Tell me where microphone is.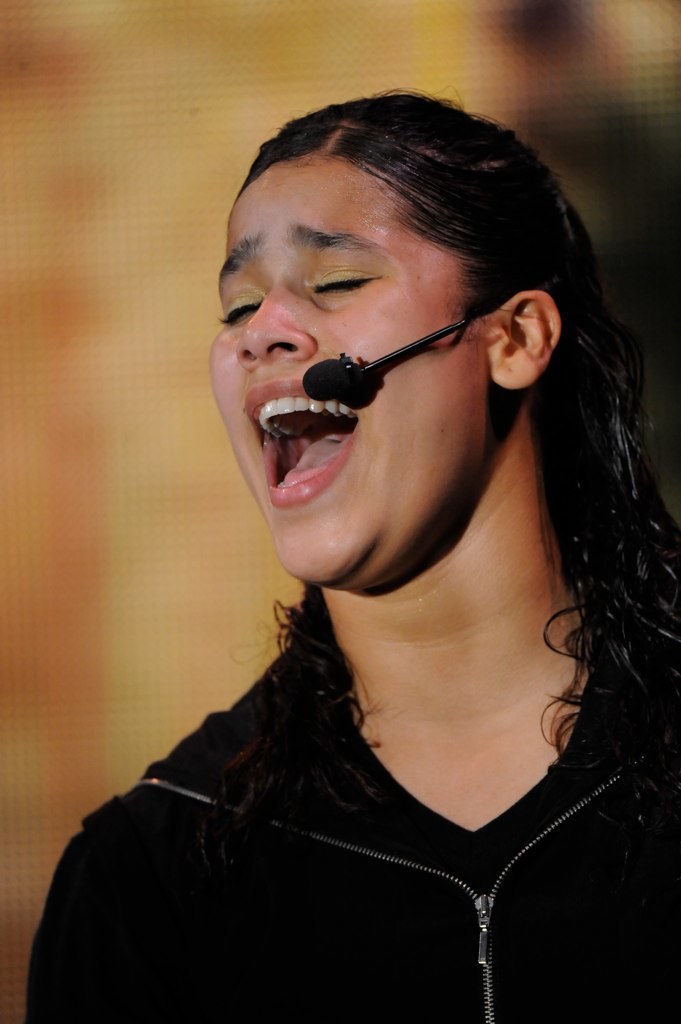
microphone is at box=[303, 319, 466, 403].
